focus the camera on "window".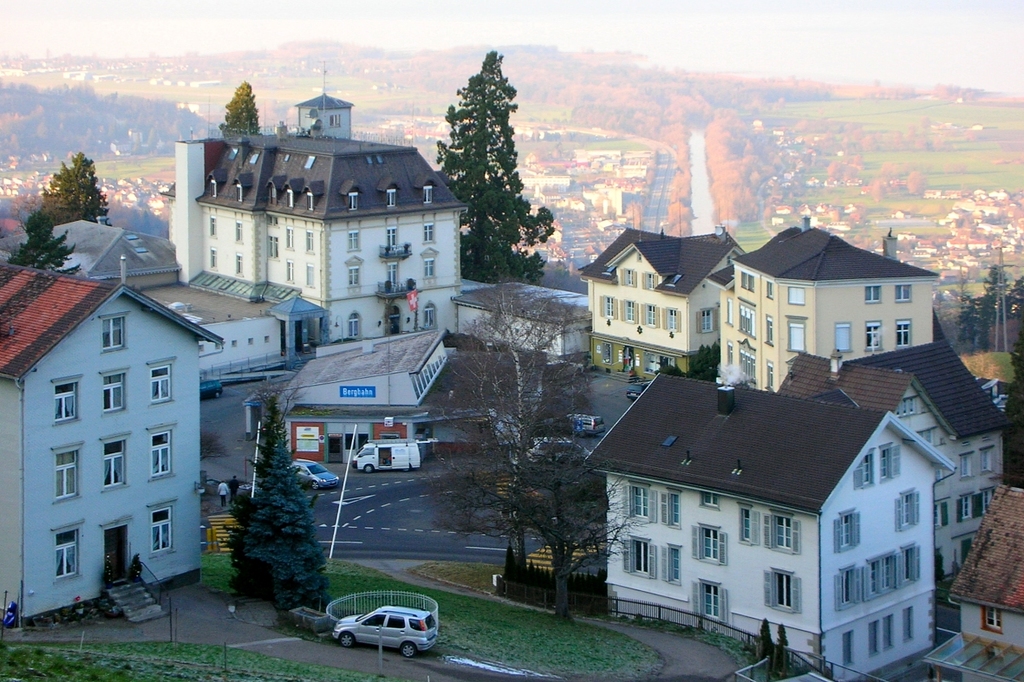
Focus region: Rect(982, 606, 1000, 631).
